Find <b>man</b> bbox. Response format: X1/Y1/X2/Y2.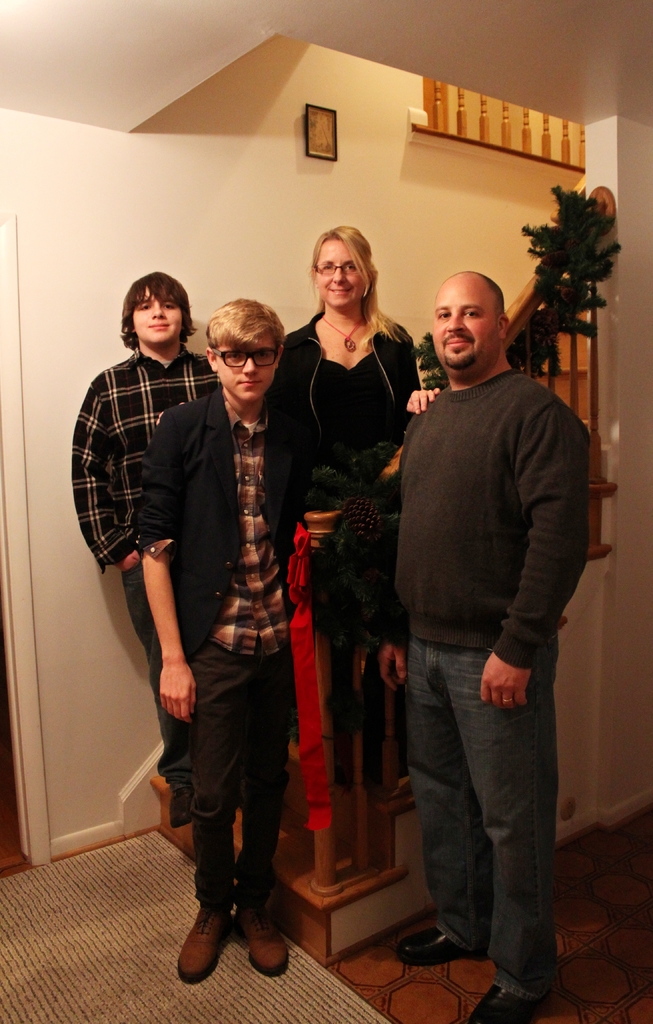
355/222/588/988.
